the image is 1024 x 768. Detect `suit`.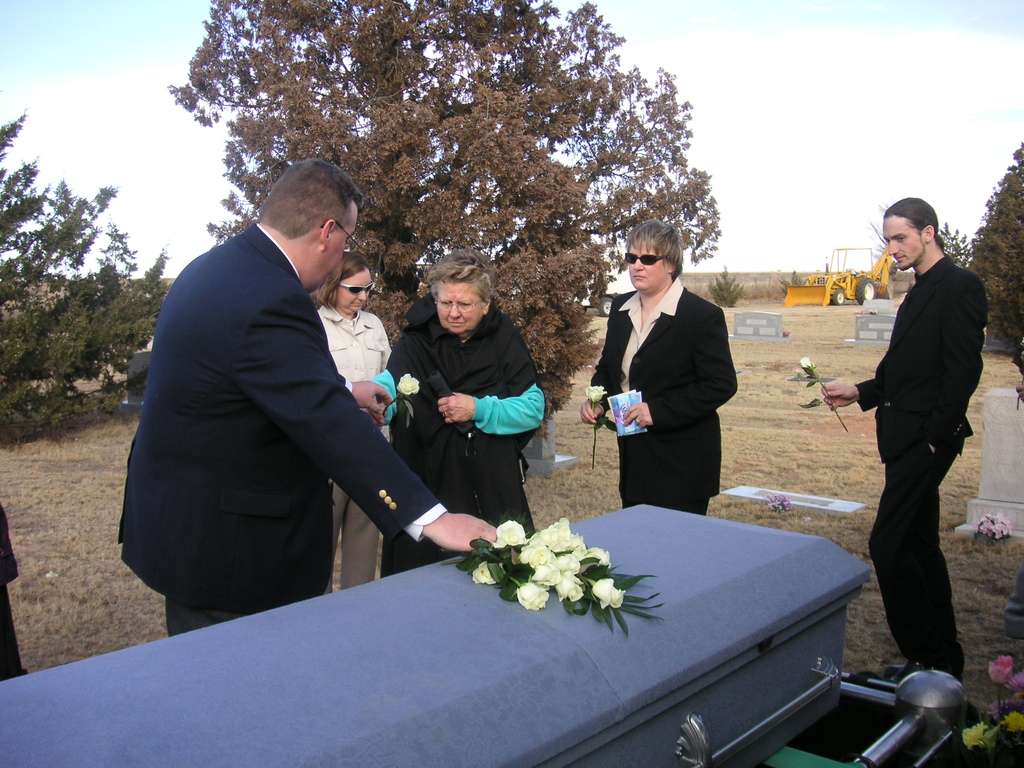
Detection: [left=857, top=253, right=989, bottom=682].
